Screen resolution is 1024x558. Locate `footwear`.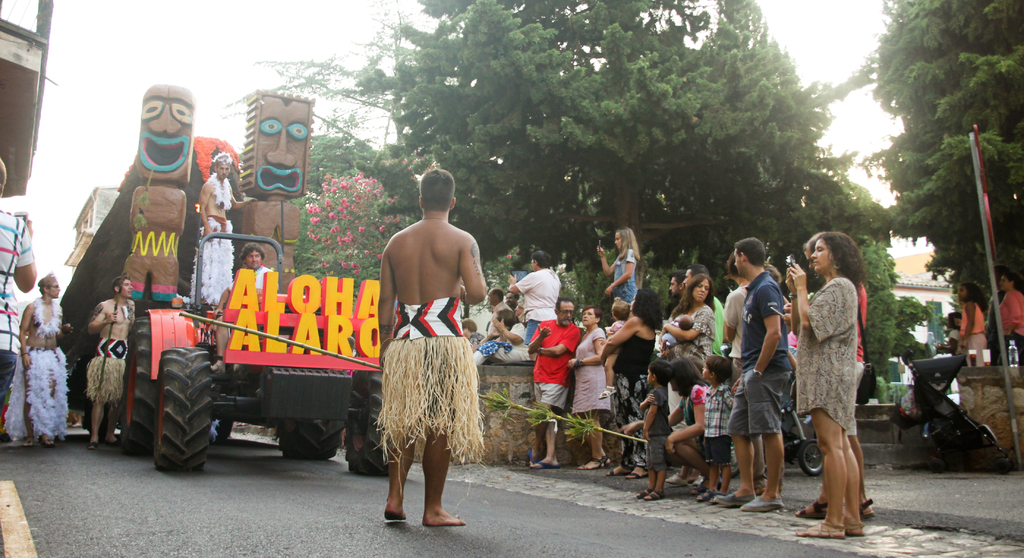
select_region(799, 502, 833, 514).
